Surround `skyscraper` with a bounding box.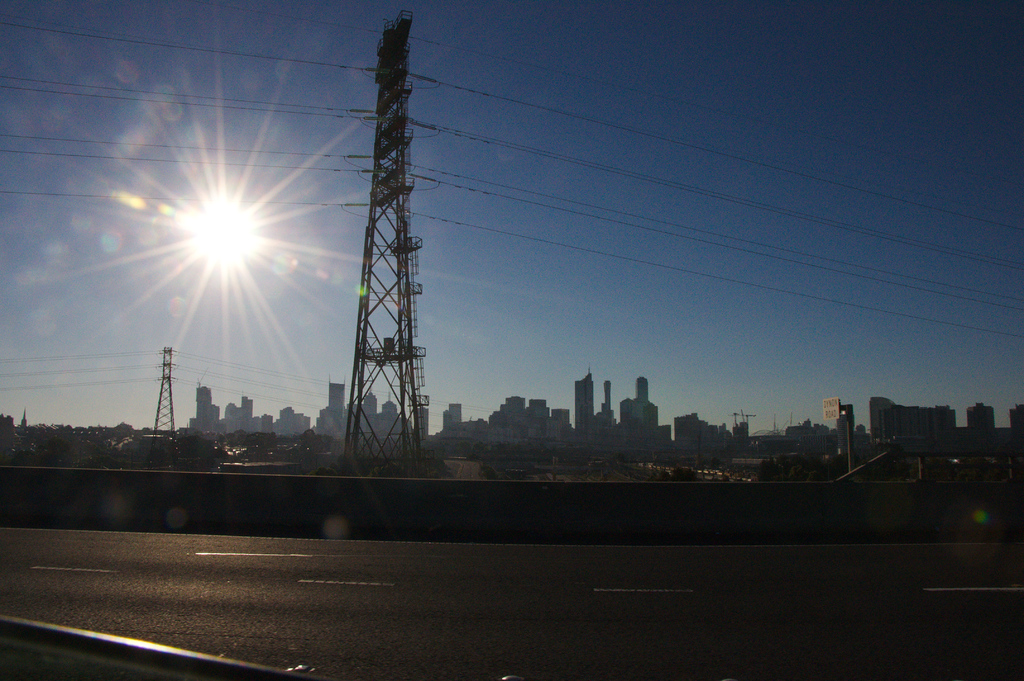
bbox(305, 28, 460, 480).
